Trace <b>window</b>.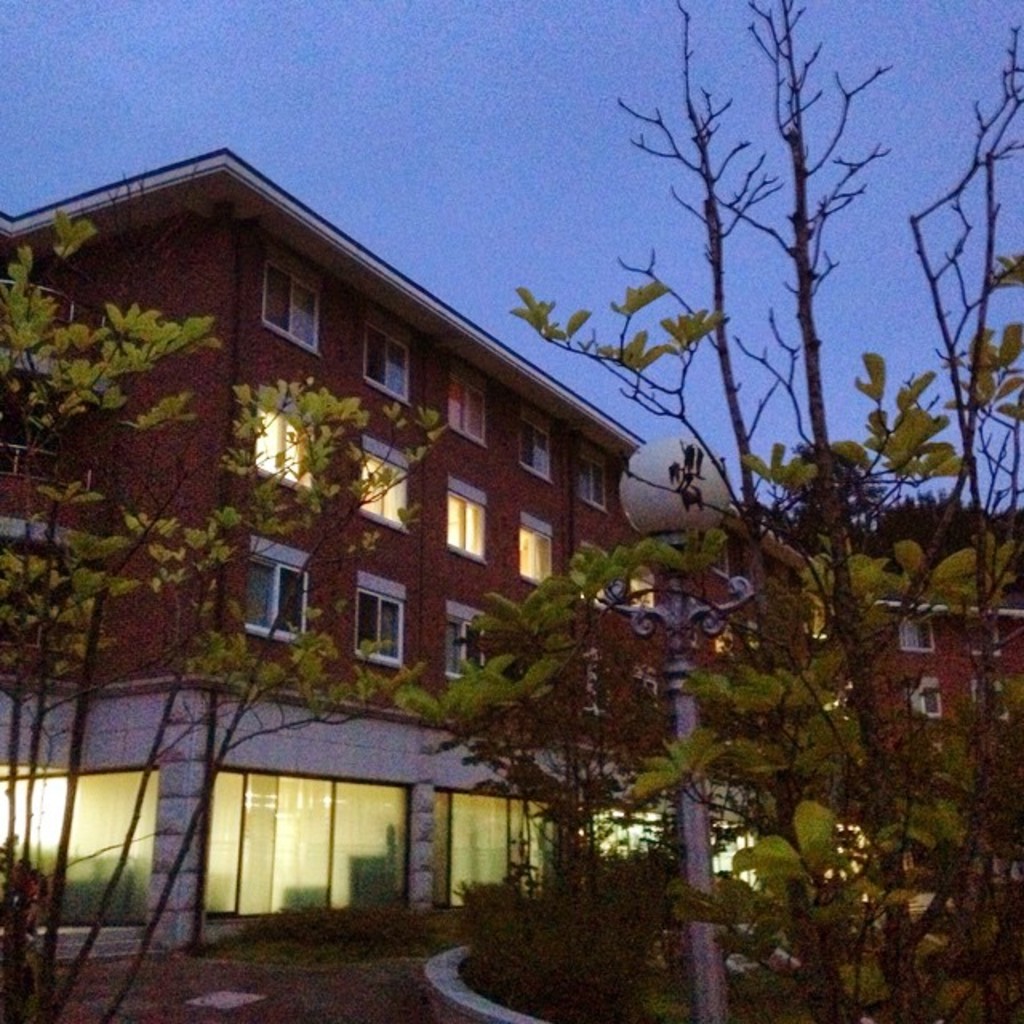
Traced to BBox(506, 416, 552, 480).
